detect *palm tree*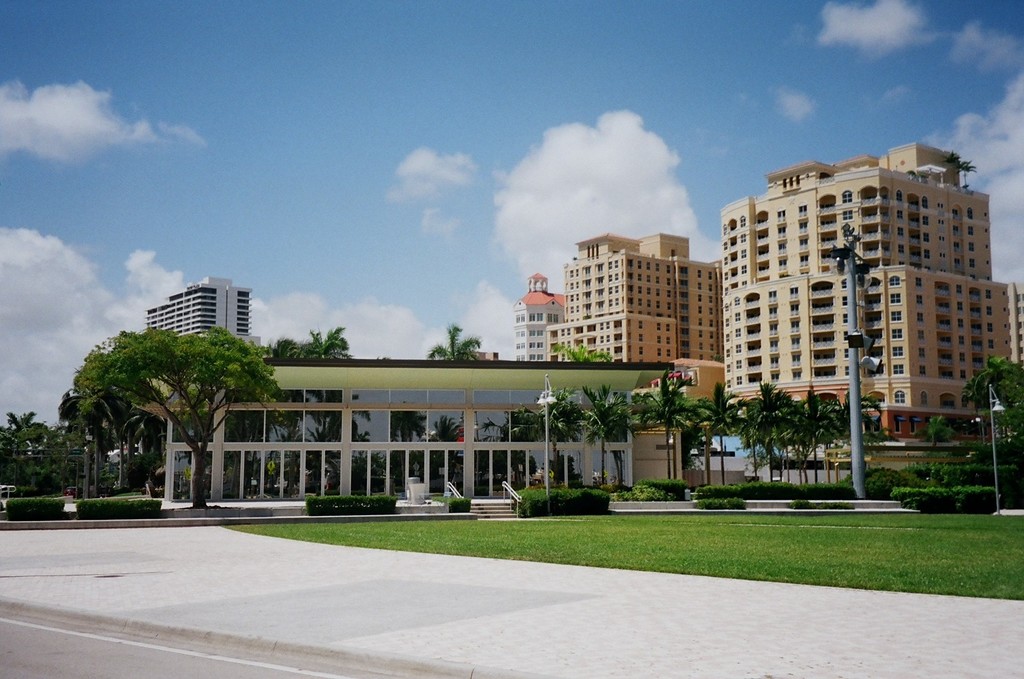
l=431, t=323, r=478, b=360
